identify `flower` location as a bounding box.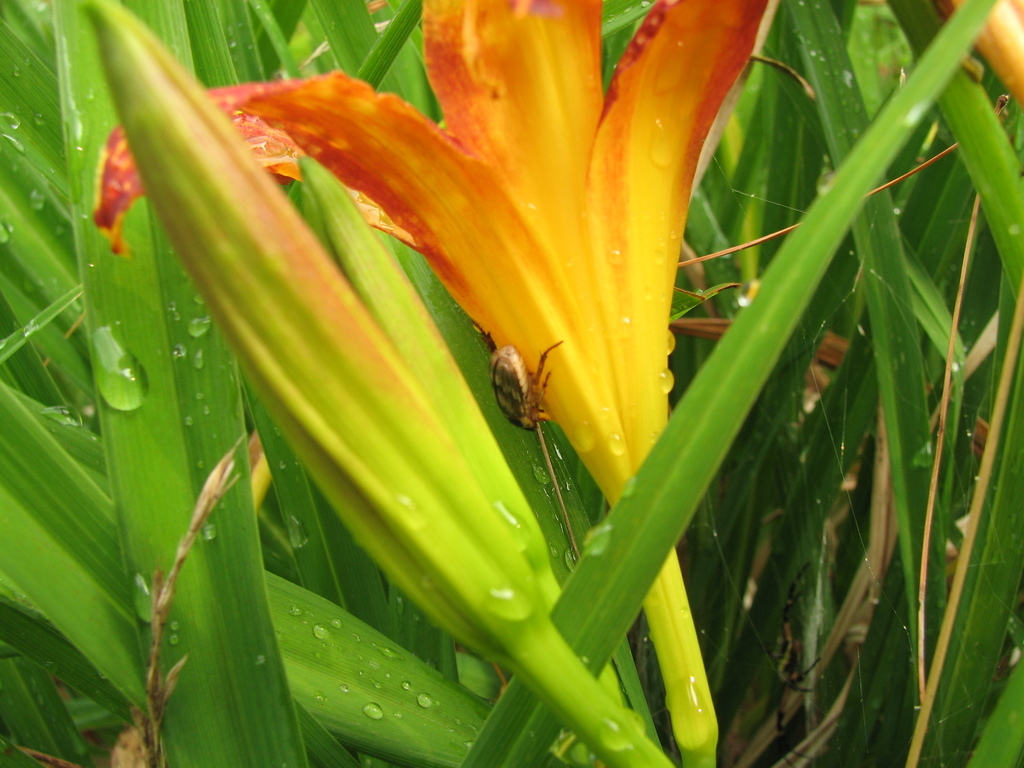
[91,0,770,505].
